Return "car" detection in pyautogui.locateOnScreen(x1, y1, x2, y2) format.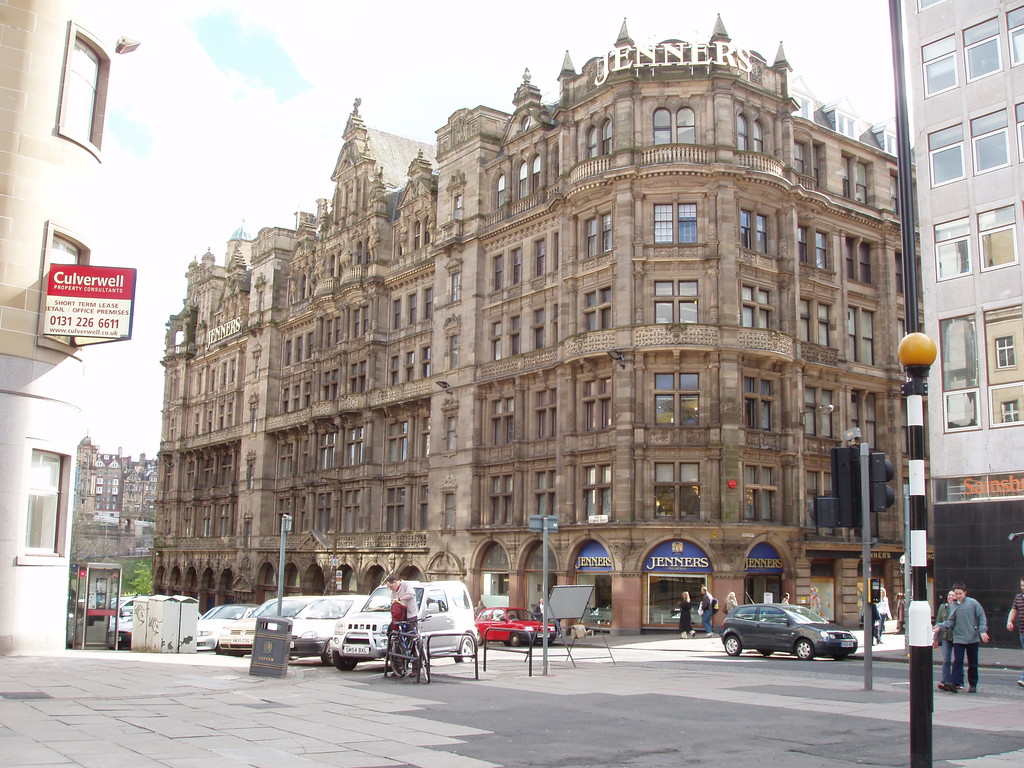
pyautogui.locateOnScreen(218, 596, 294, 652).
